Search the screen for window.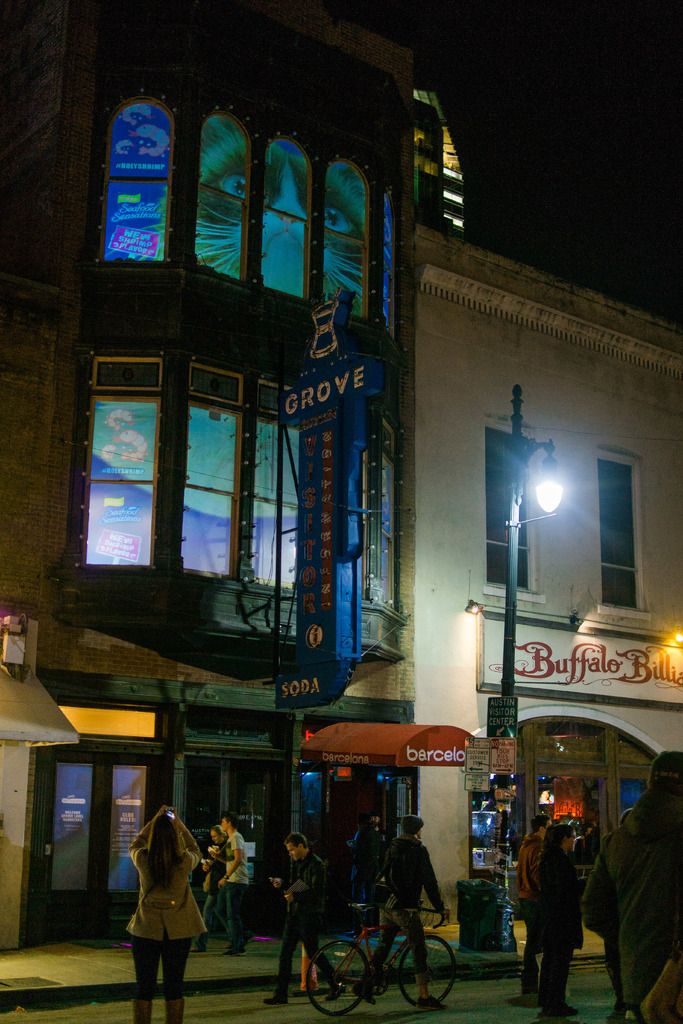
Found at (x1=375, y1=193, x2=391, y2=332).
